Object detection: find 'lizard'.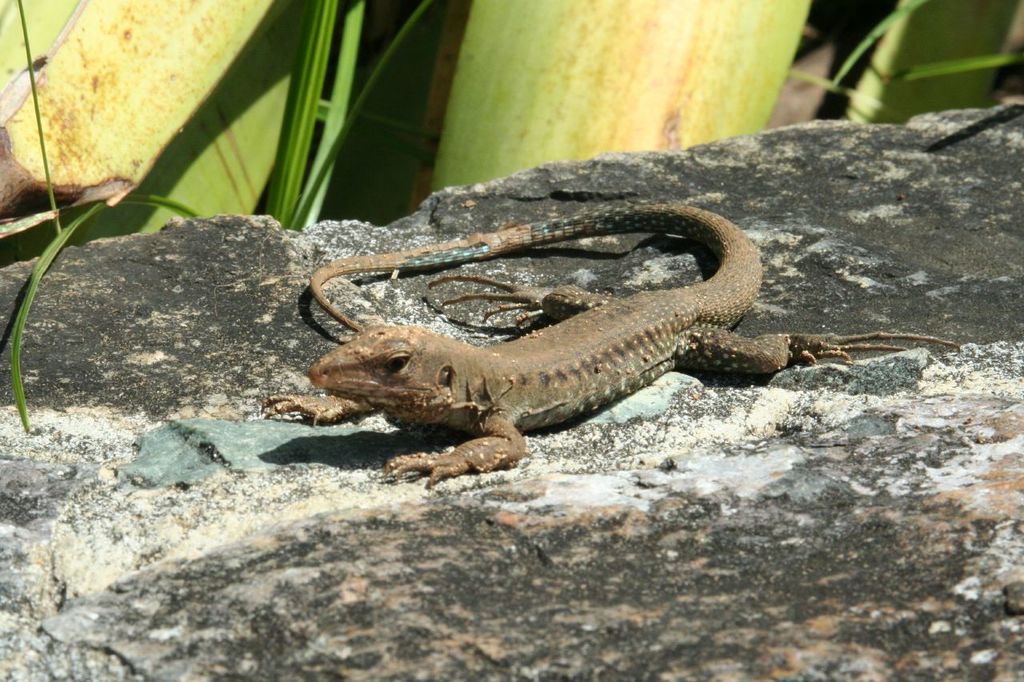
BBox(263, 197, 890, 488).
